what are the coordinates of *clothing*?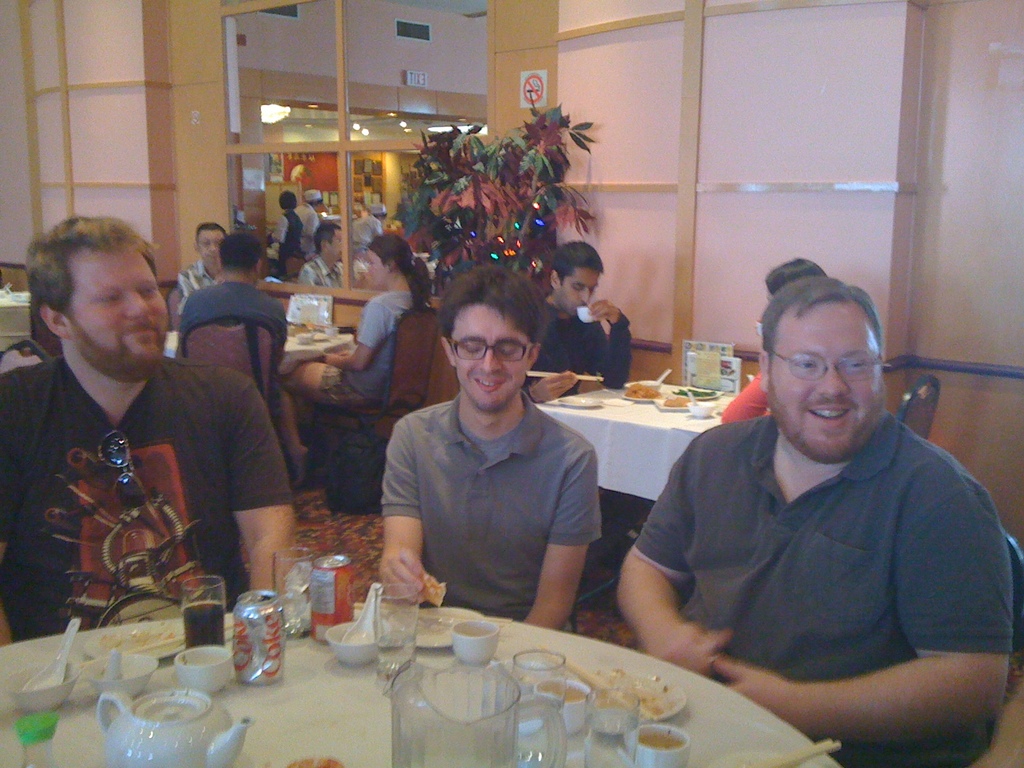
[left=0, top=343, right=314, bottom=657].
